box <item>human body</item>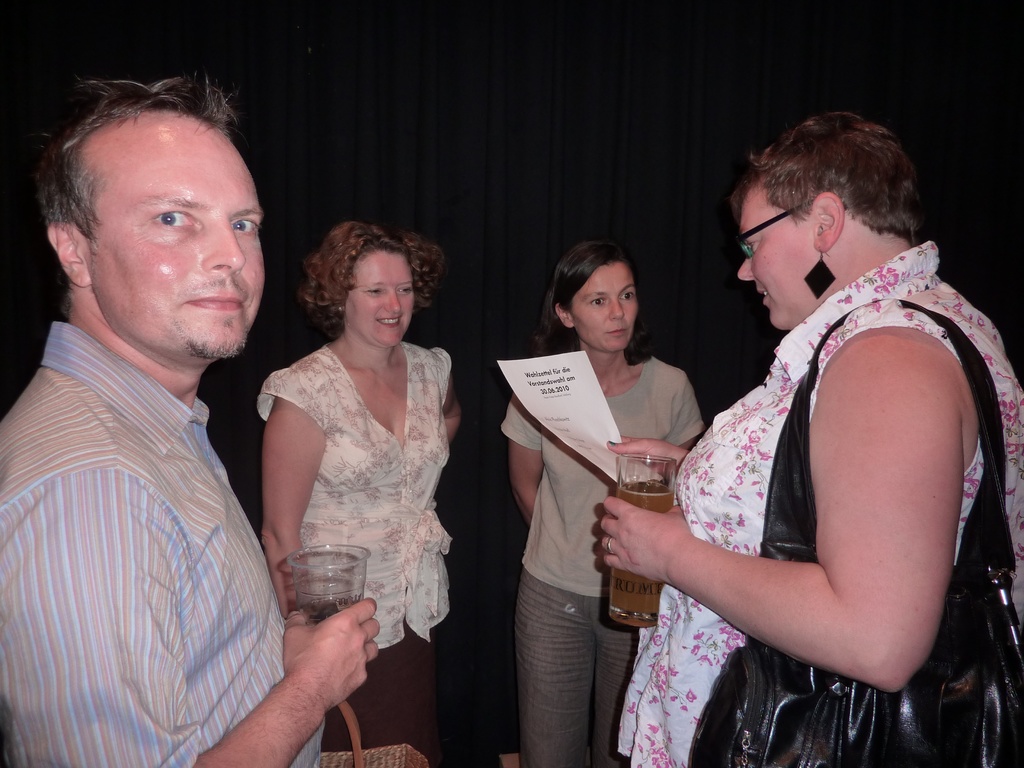
[left=645, top=132, right=1012, bottom=734]
